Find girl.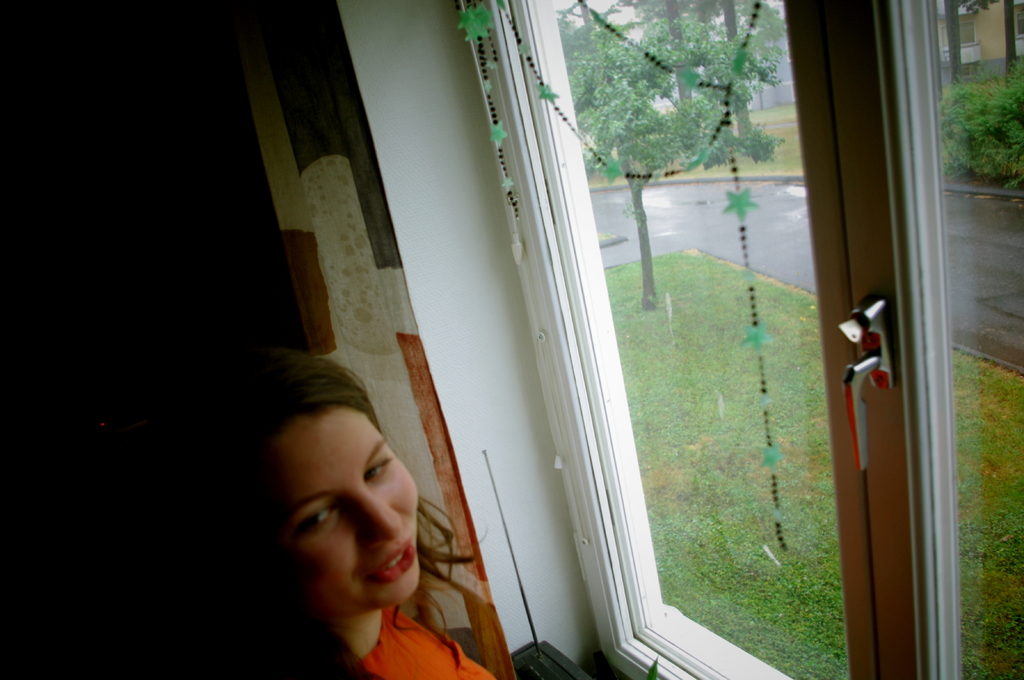
crop(207, 345, 499, 679).
